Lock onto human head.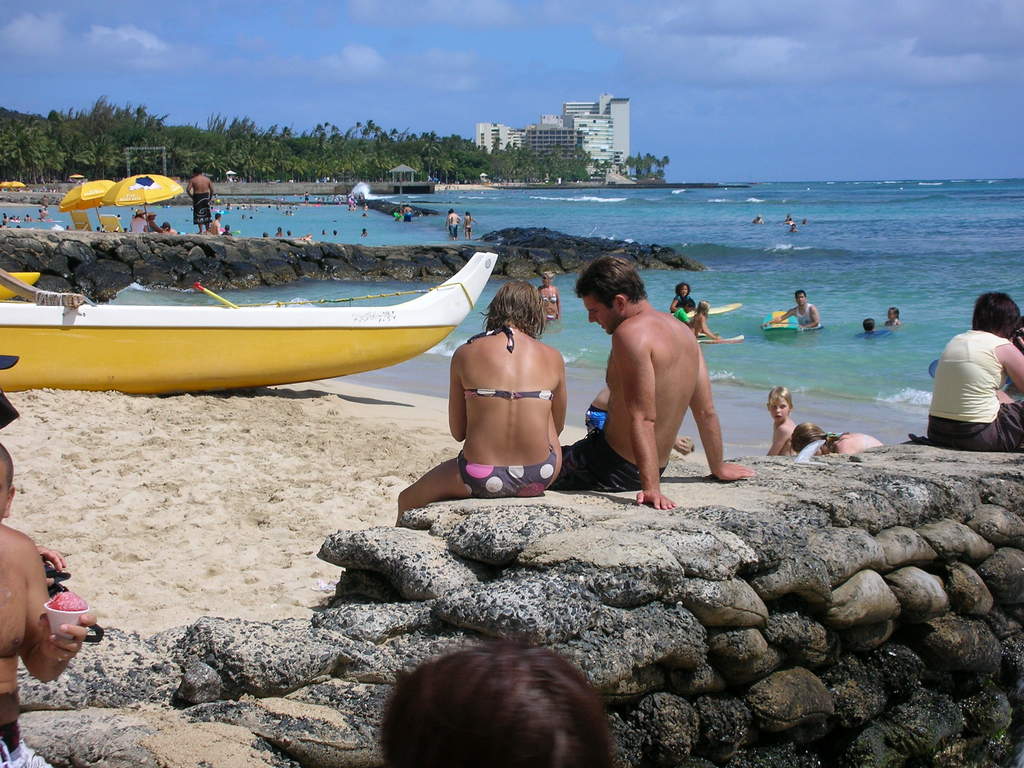
Locked: [x1=678, y1=280, x2=689, y2=294].
